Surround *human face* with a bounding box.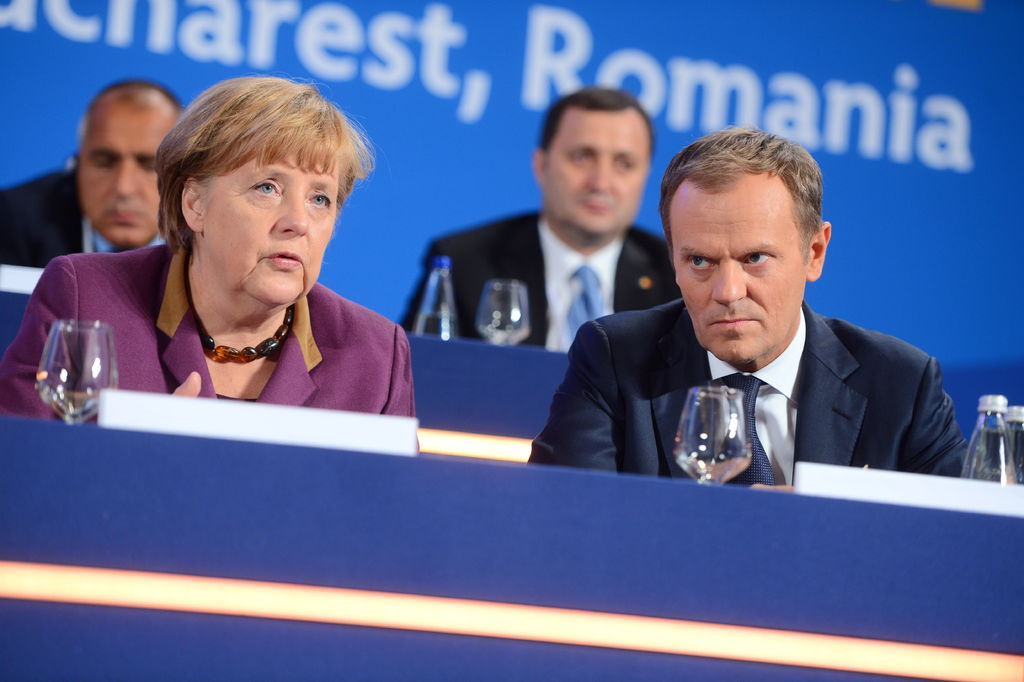
[670, 181, 806, 356].
